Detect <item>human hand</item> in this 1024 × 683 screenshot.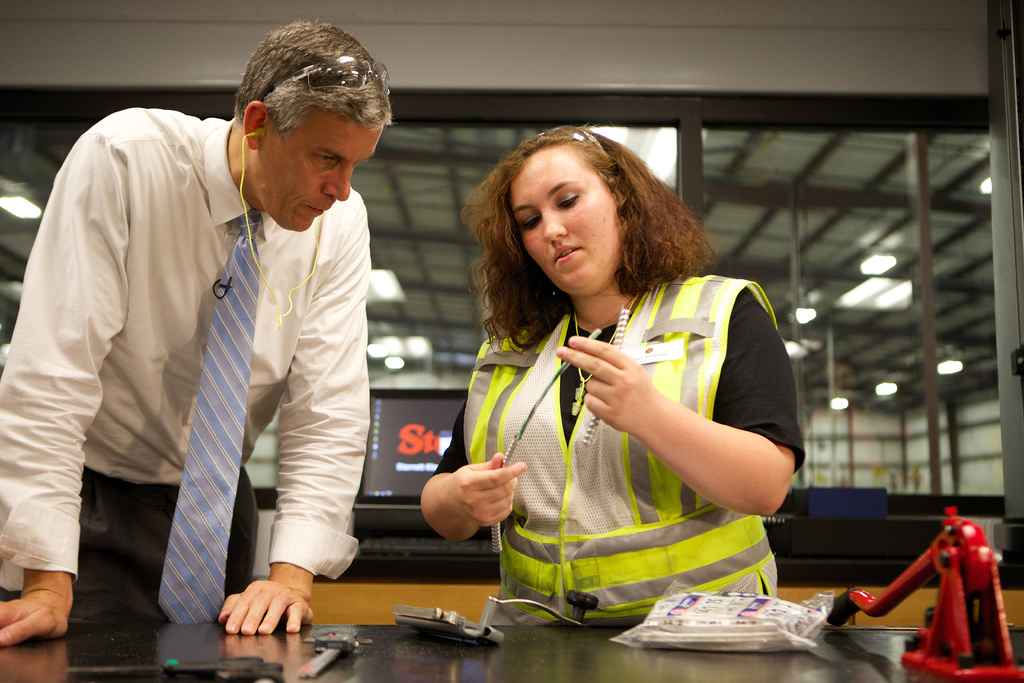
Detection: bbox=(553, 332, 655, 436).
